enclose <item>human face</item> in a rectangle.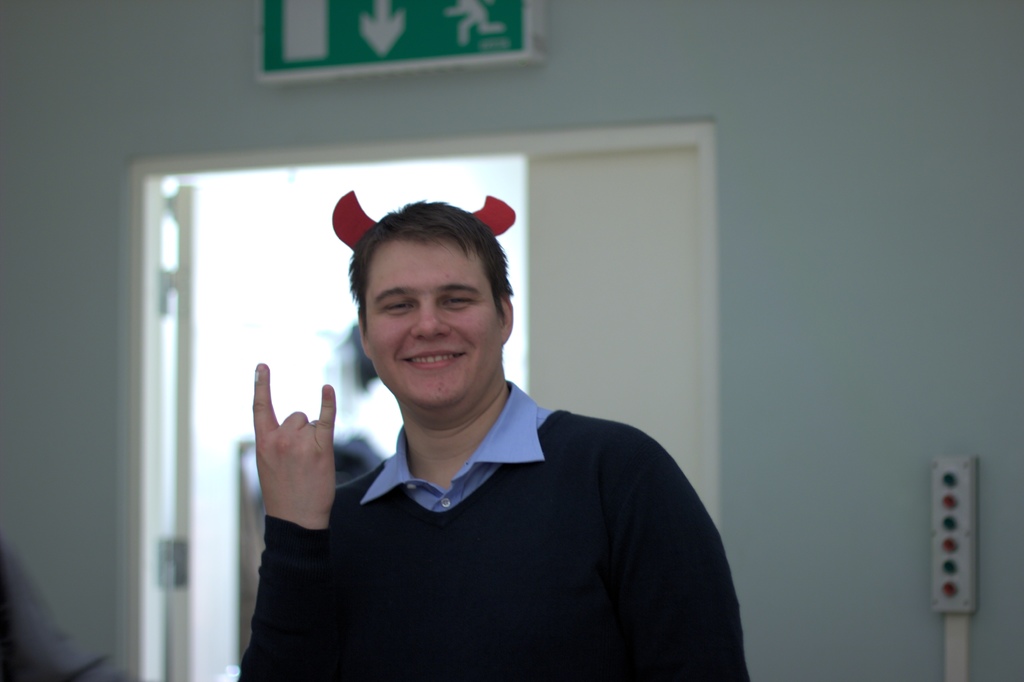
Rect(340, 222, 520, 412).
